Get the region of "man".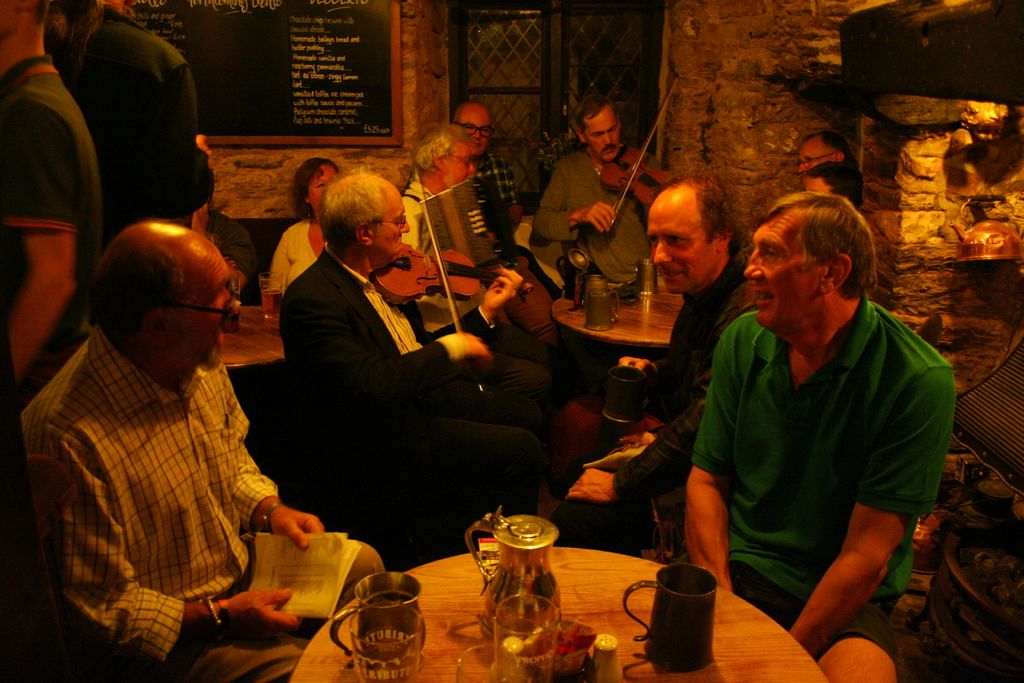
[left=541, top=174, right=765, bottom=559].
